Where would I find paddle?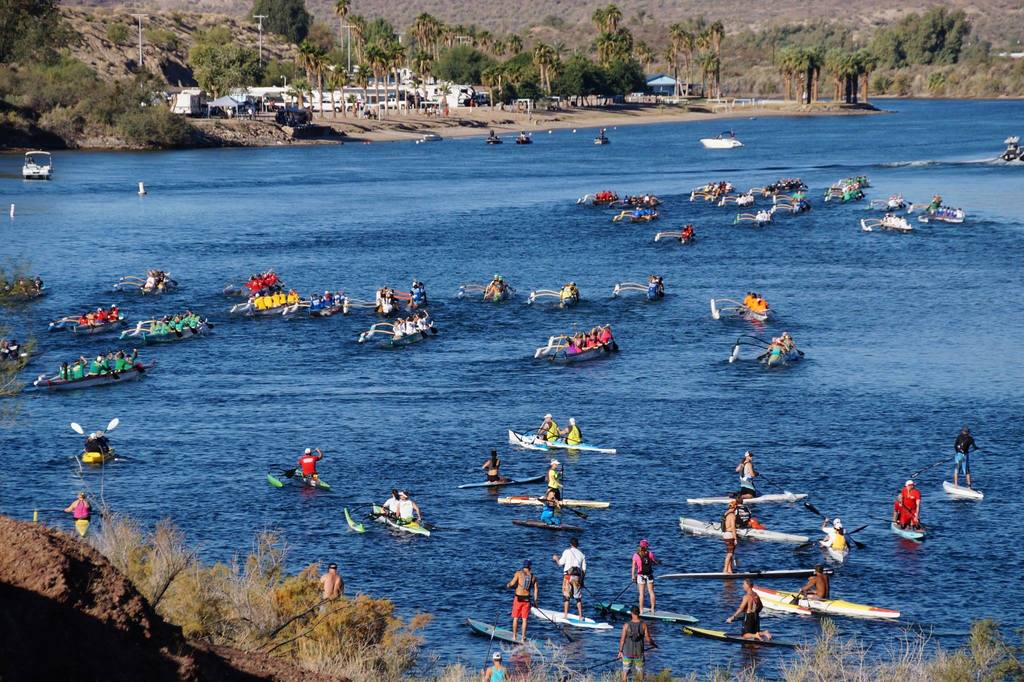
At bbox=[108, 366, 120, 382].
